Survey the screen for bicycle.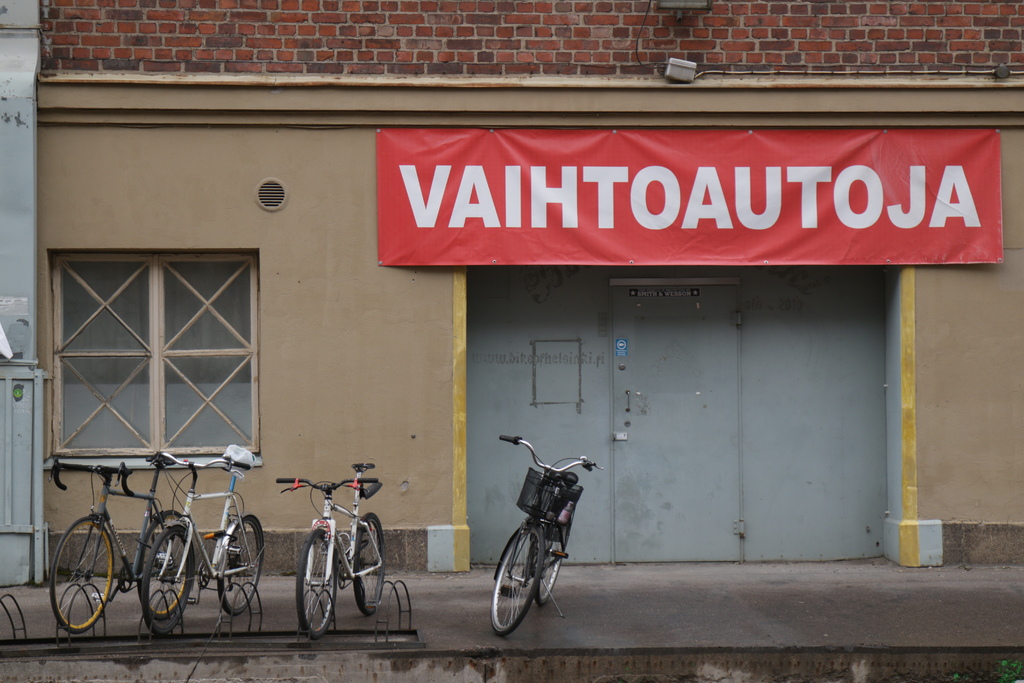
Survey found: 49 461 190 638.
